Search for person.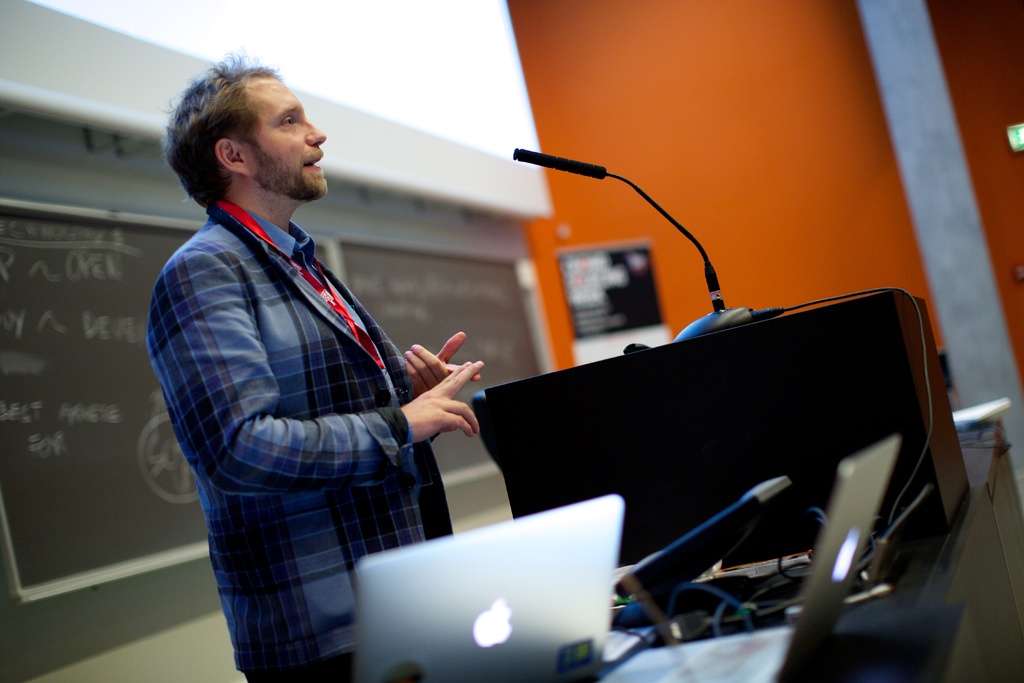
Found at left=141, top=63, right=500, bottom=657.
